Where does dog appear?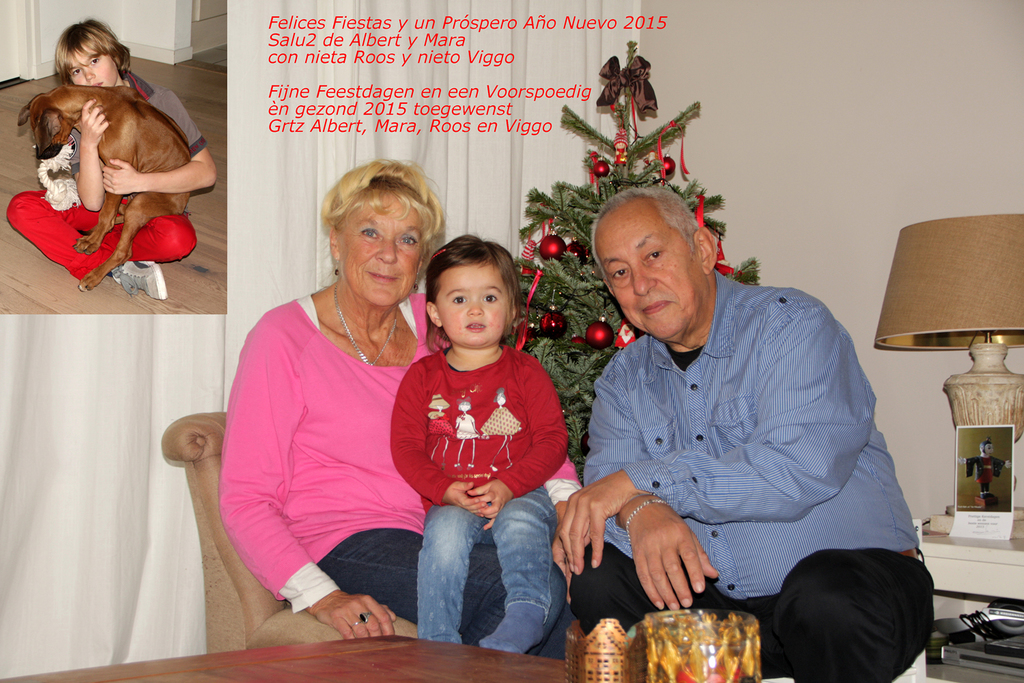
Appears at {"left": 14, "top": 84, "right": 192, "bottom": 294}.
